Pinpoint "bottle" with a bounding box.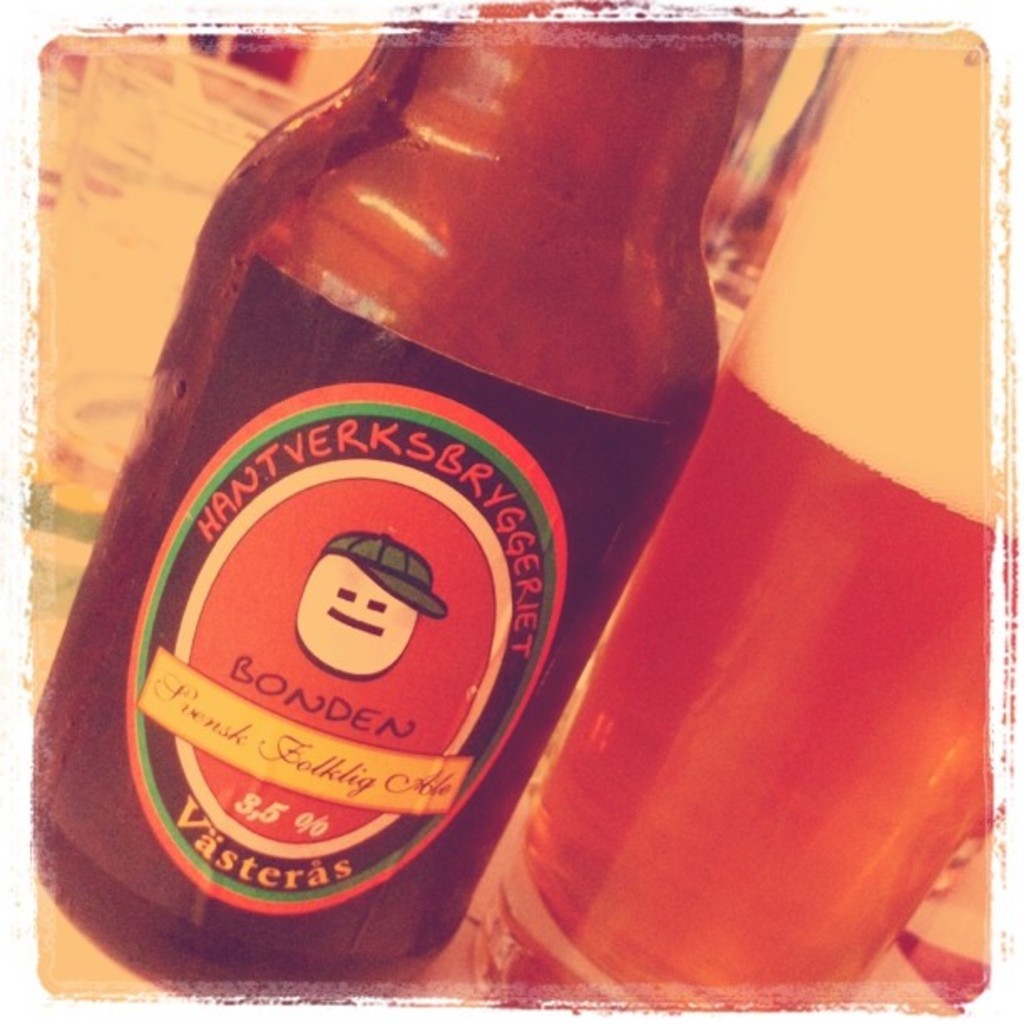
45:52:835:1023.
